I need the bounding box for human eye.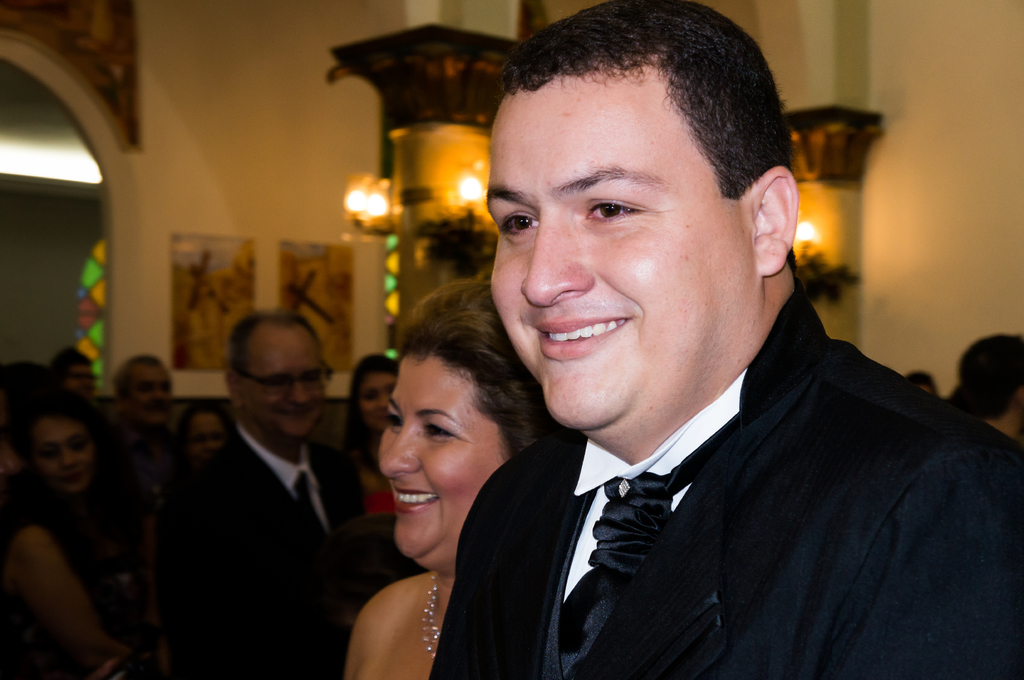
Here it is: <bbox>420, 421, 460, 445</bbox>.
